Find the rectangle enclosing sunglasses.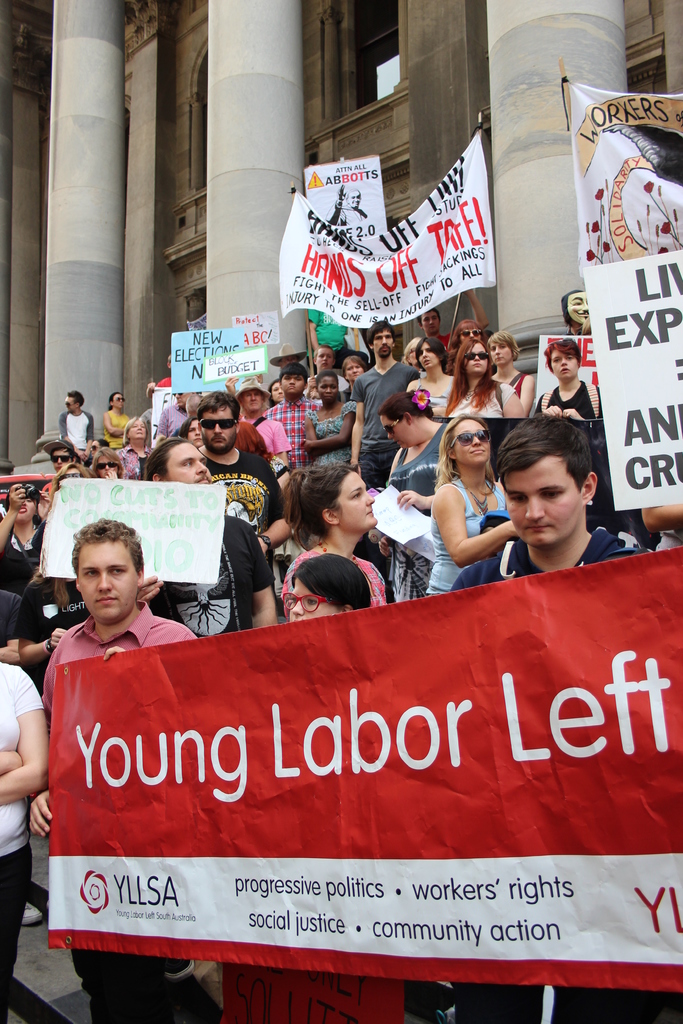
select_region(204, 417, 232, 428).
